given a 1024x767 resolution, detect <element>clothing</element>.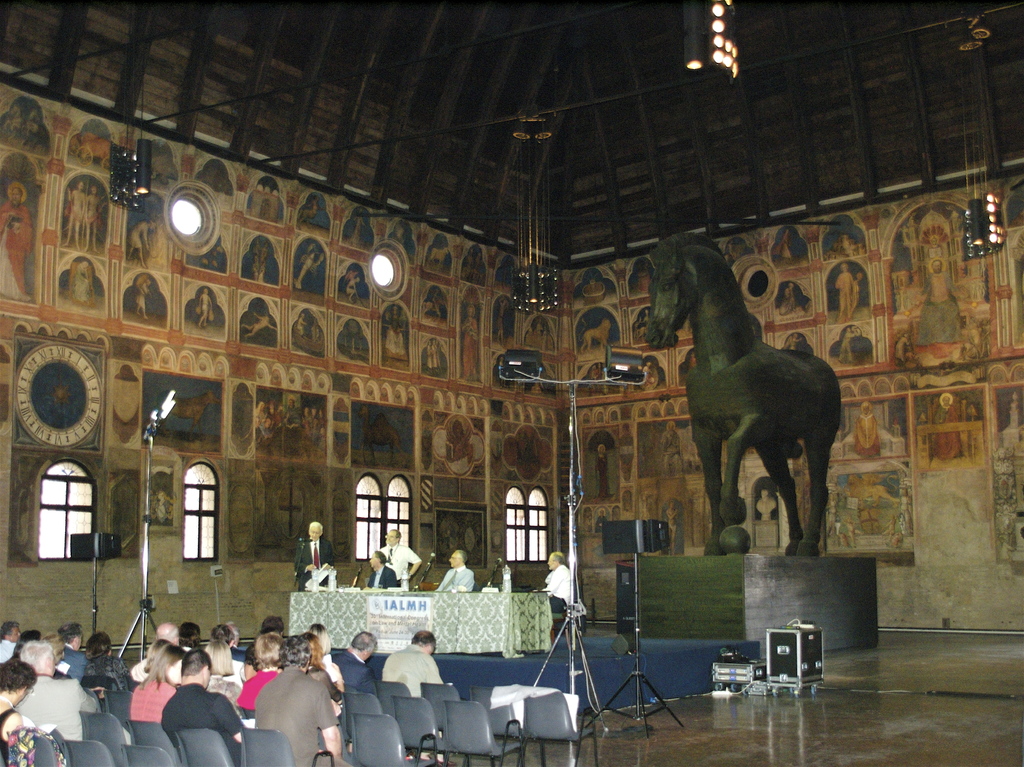
l=883, t=514, r=897, b=536.
